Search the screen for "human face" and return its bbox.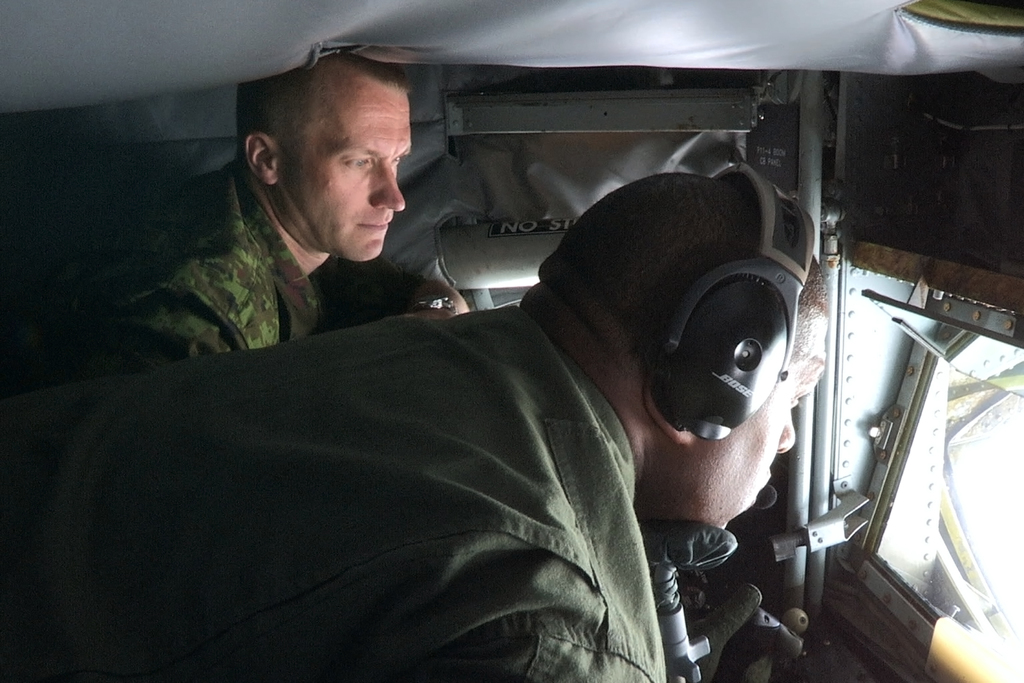
Found: 298/106/404/260.
